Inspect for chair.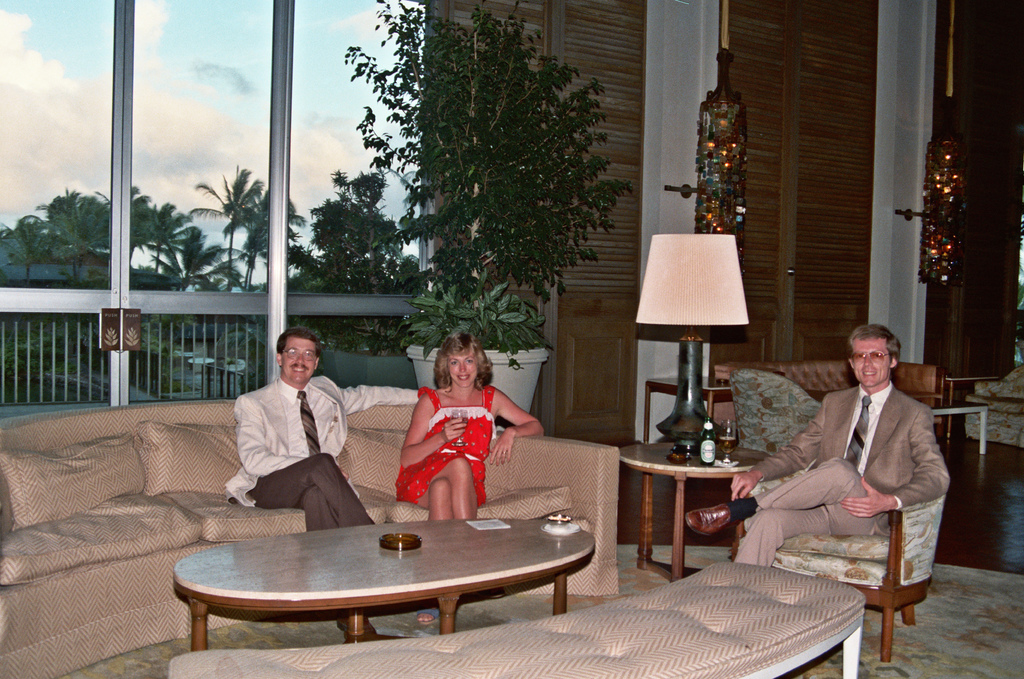
Inspection: [left=781, top=453, right=957, bottom=669].
